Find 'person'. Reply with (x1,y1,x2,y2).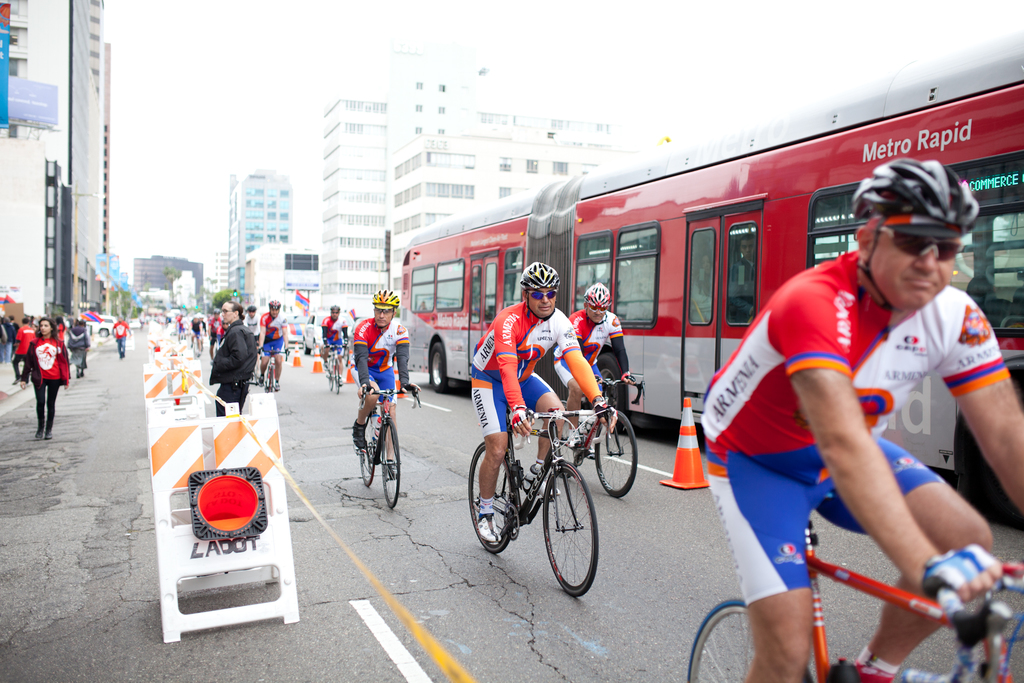
(316,303,358,379).
